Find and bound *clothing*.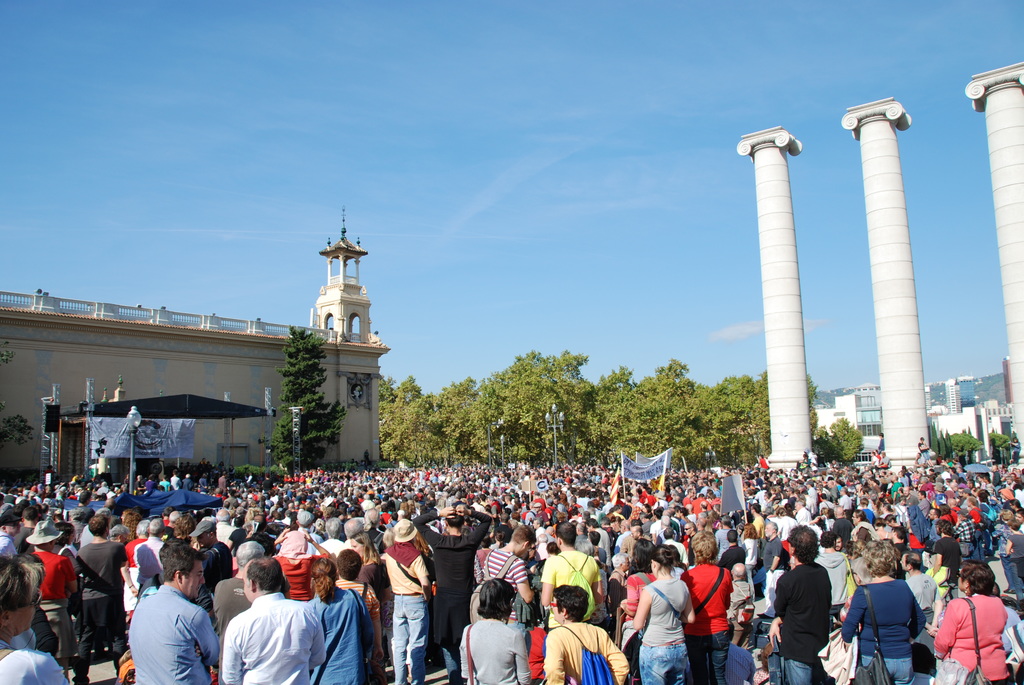
Bound: Rect(778, 653, 831, 684).
